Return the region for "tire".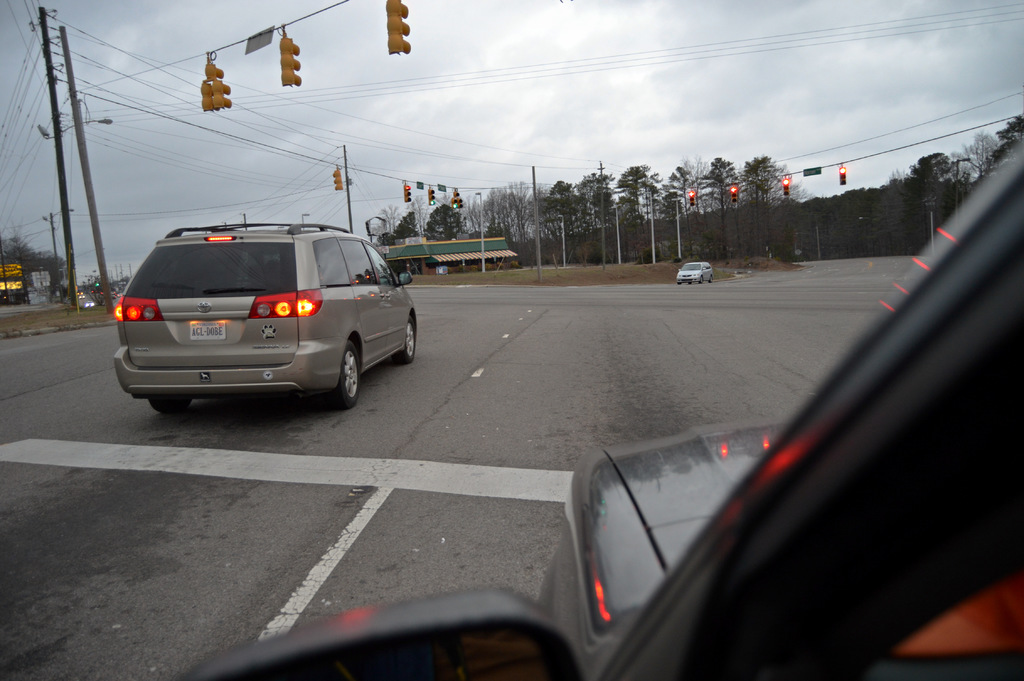
crop(708, 273, 712, 281).
